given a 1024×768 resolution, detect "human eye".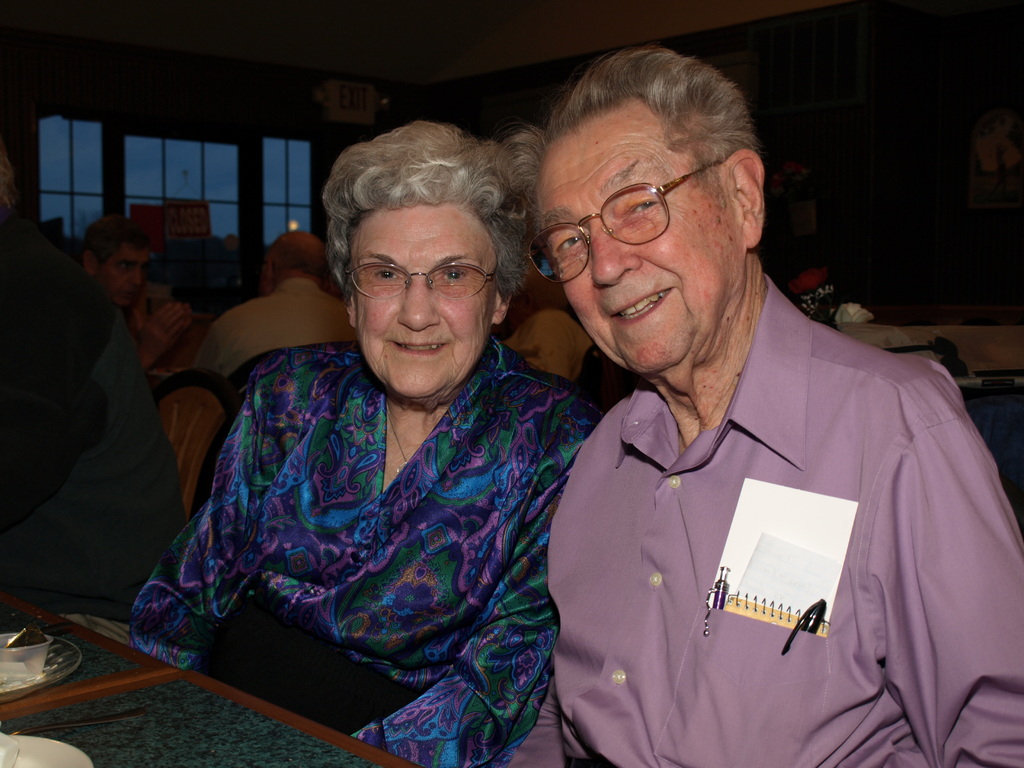
bbox=(622, 195, 665, 220).
